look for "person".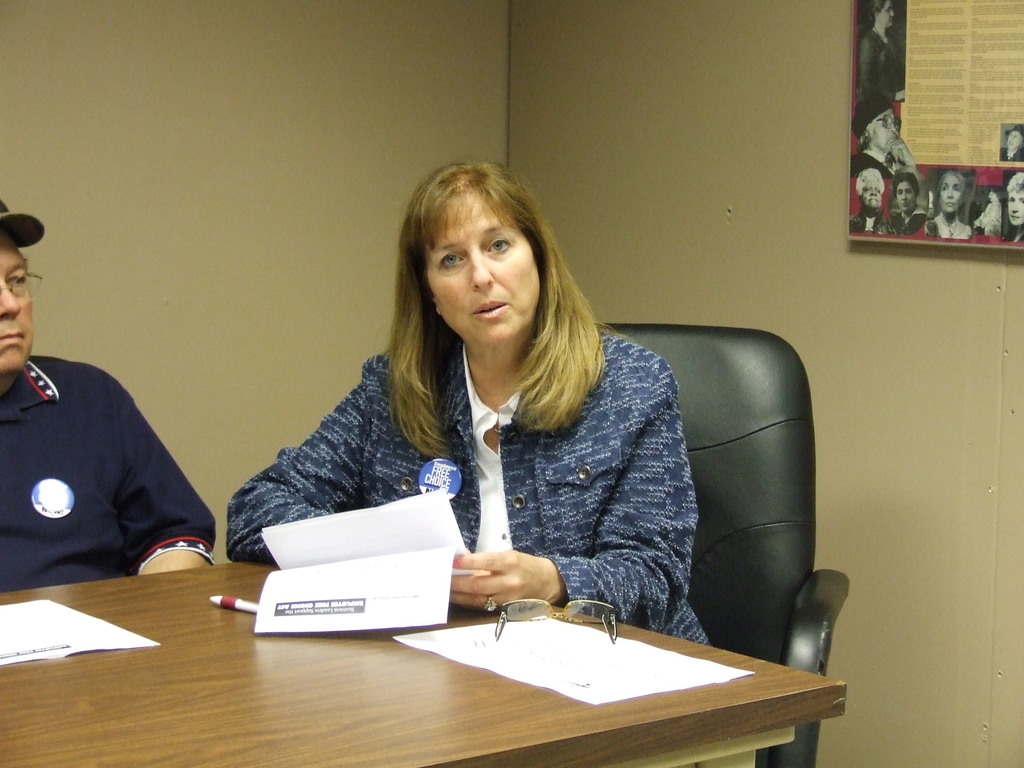
Found: bbox=[852, 1, 903, 100].
